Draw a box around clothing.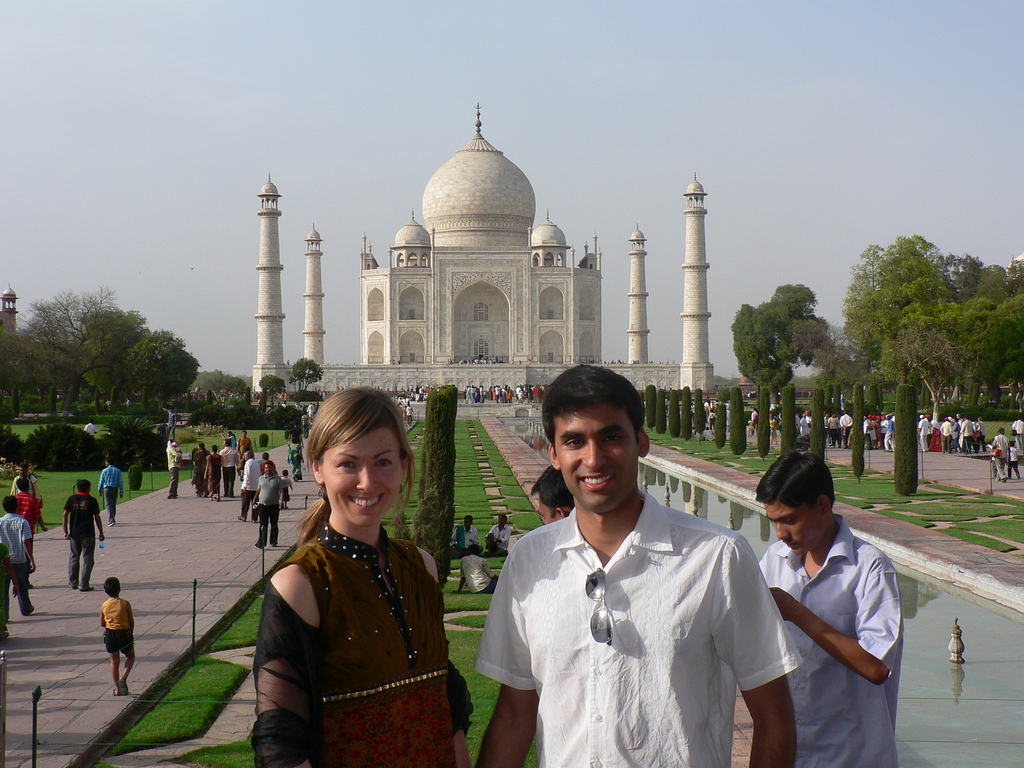
61 495 99 591.
